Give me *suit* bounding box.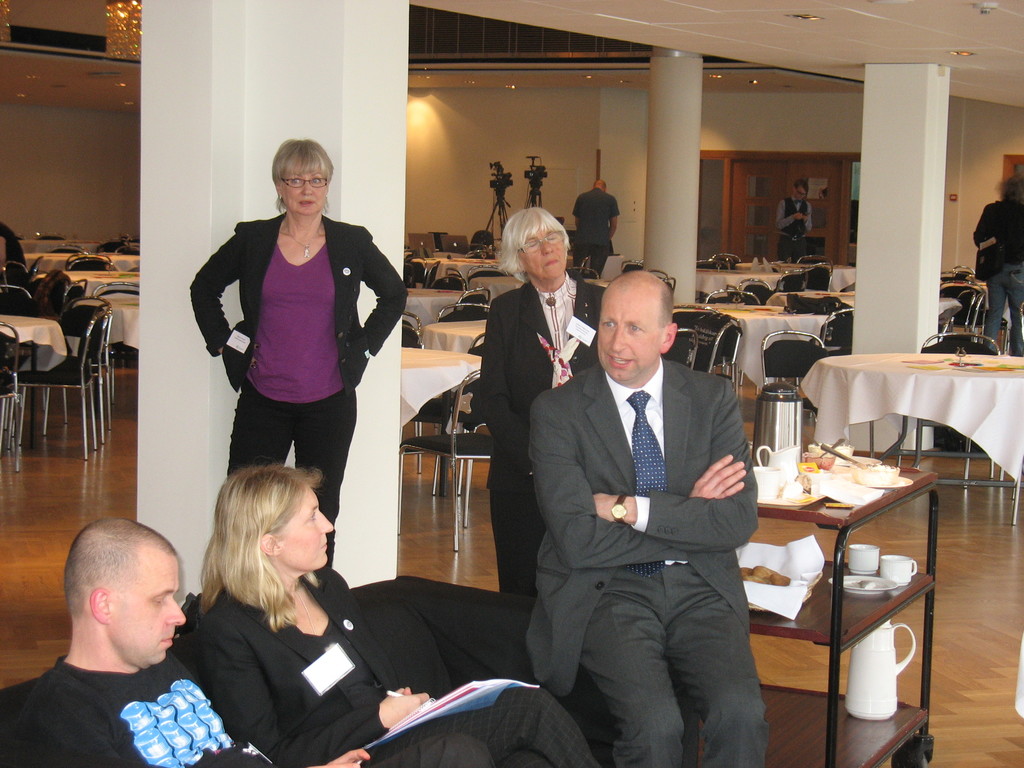
select_region(474, 282, 611, 600).
